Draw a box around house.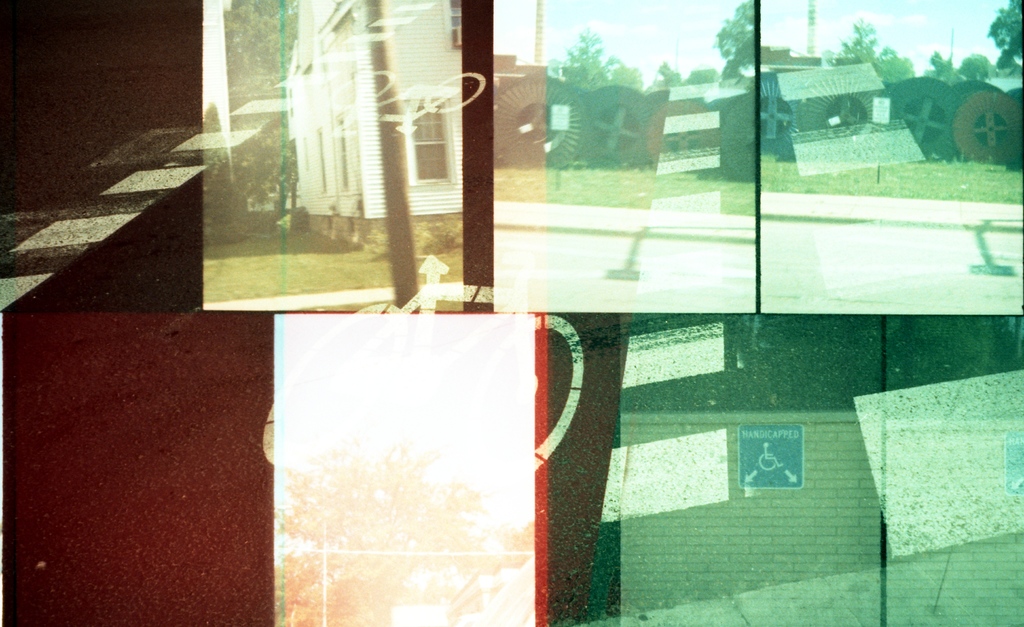
box(286, 0, 467, 253).
